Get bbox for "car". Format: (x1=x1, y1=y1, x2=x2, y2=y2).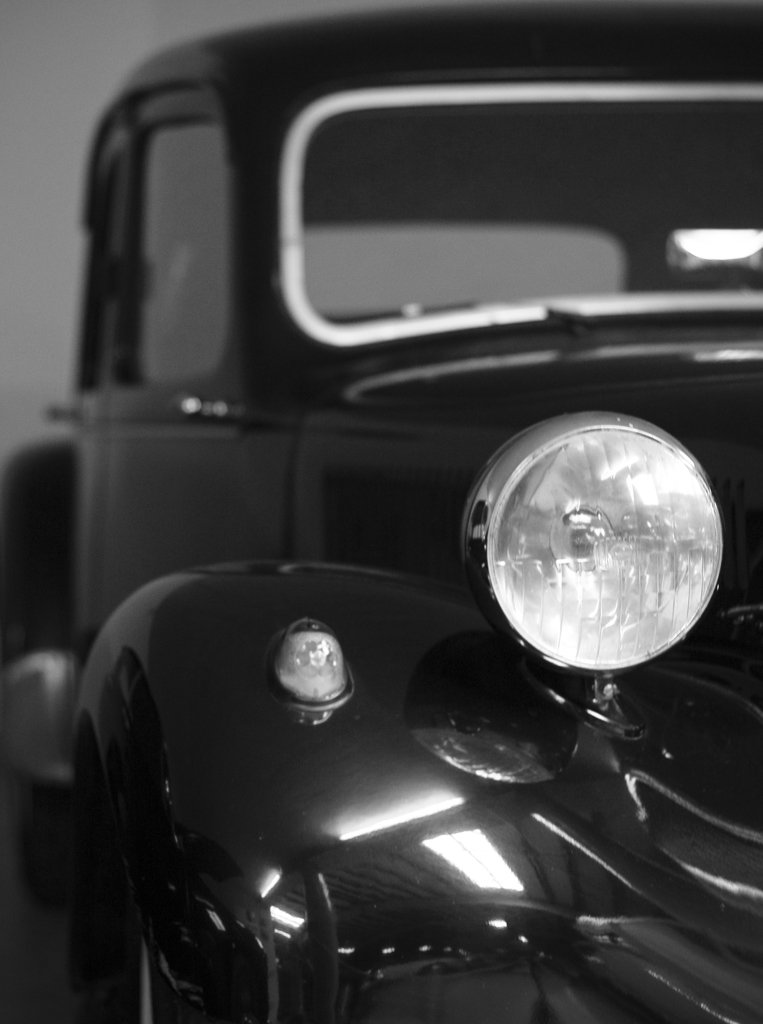
(x1=44, y1=0, x2=762, y2=1023).
